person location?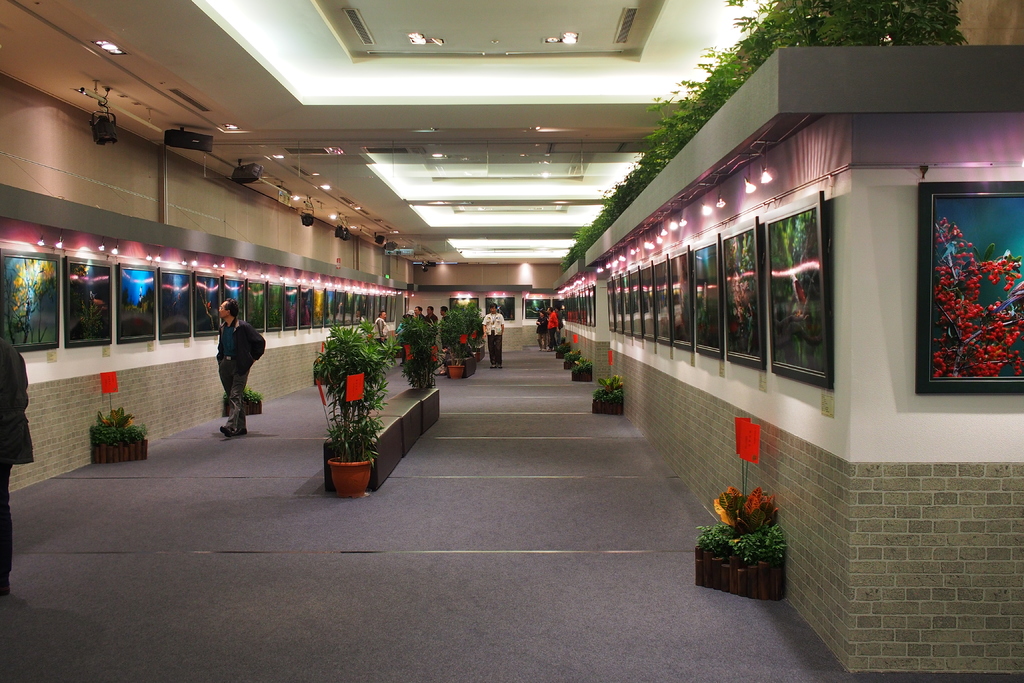
{"x1": 391, "y1": 309, "x2": 415, "y2": 336}
